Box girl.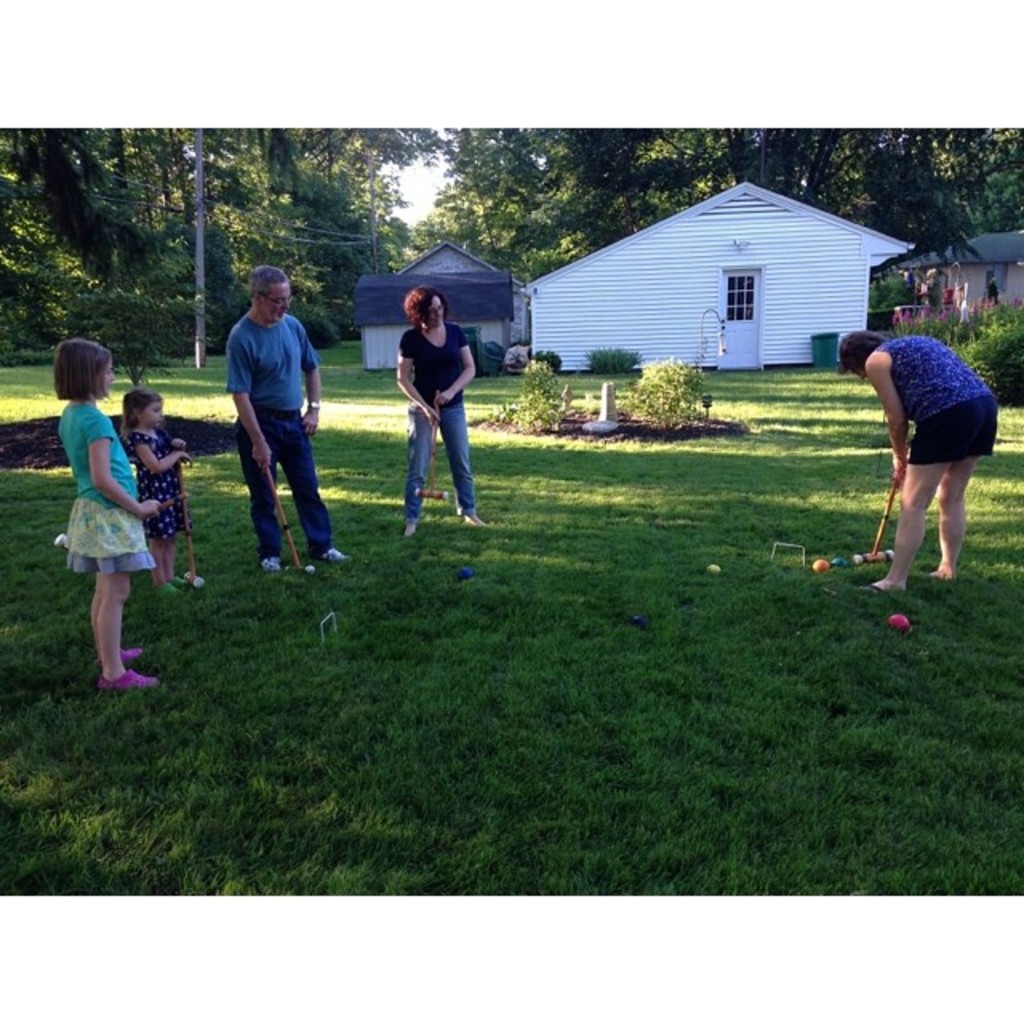
[left=122, top=390, right=192, bottom=589].
